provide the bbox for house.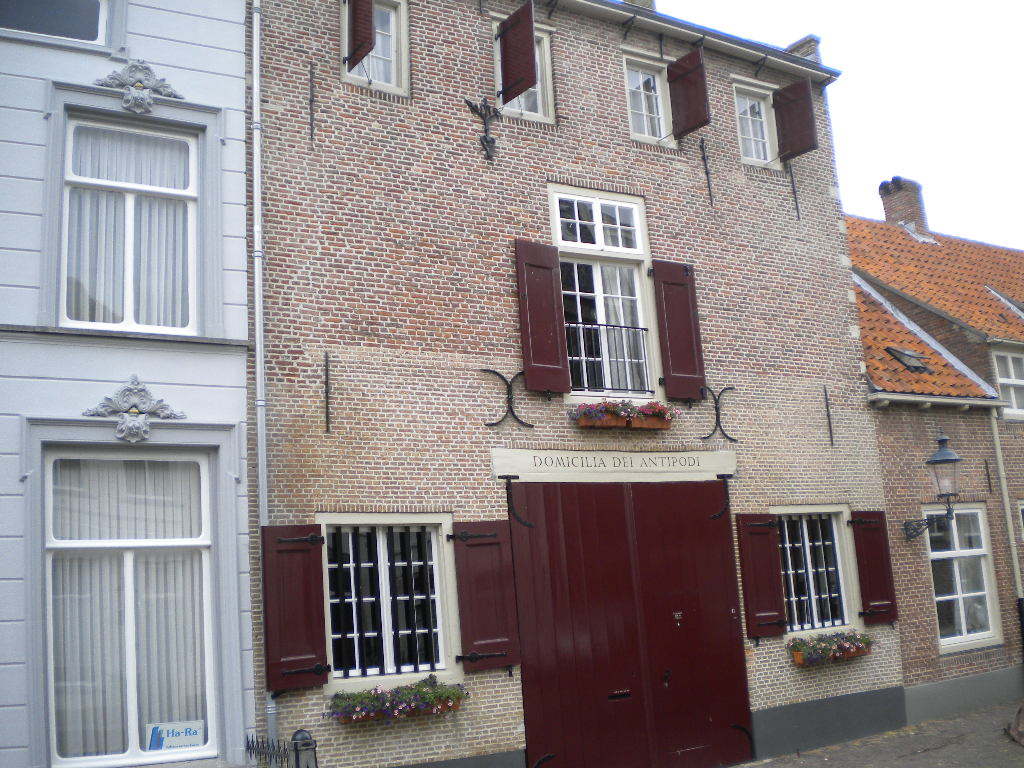
rect(0, 0, 266, 767).
